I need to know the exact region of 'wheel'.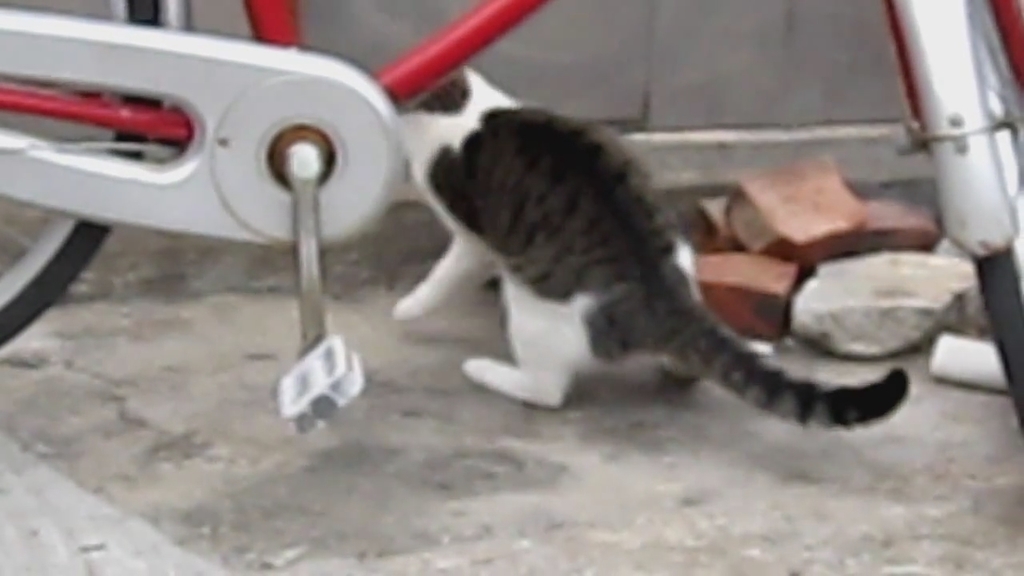
Region: bbox(974, 250, 1023, 453).
